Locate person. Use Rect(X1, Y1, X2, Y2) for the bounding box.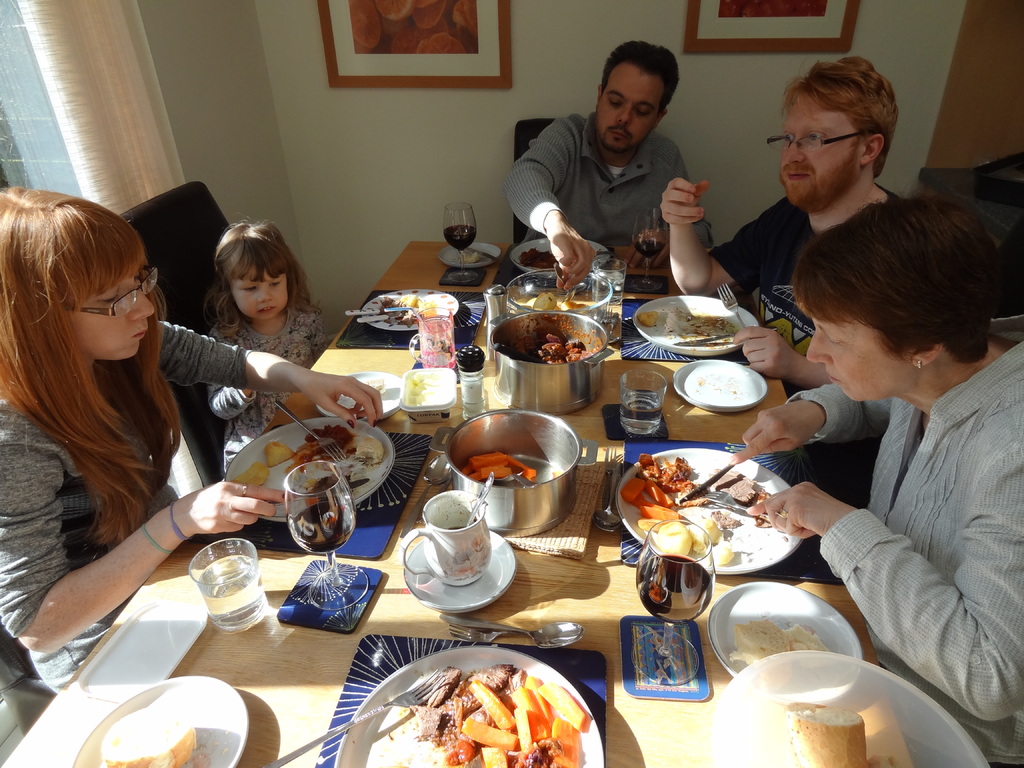
Rect(726, 193, 1023, 767).
